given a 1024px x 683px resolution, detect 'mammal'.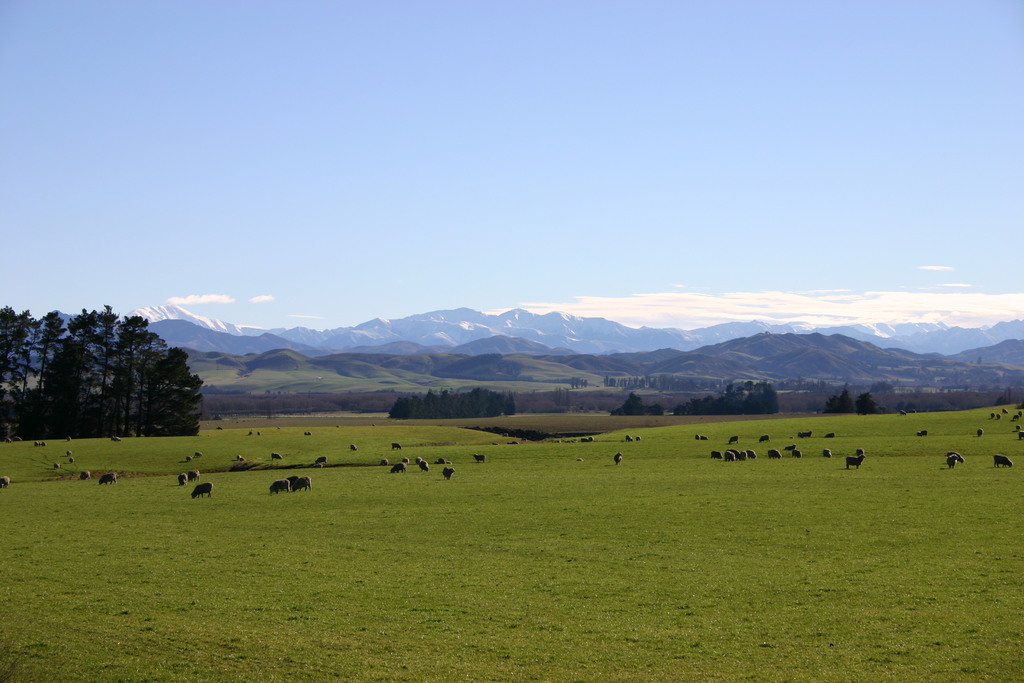
{"x1": 728, "y1": 446, "x2": 739, "y2": 455}.
